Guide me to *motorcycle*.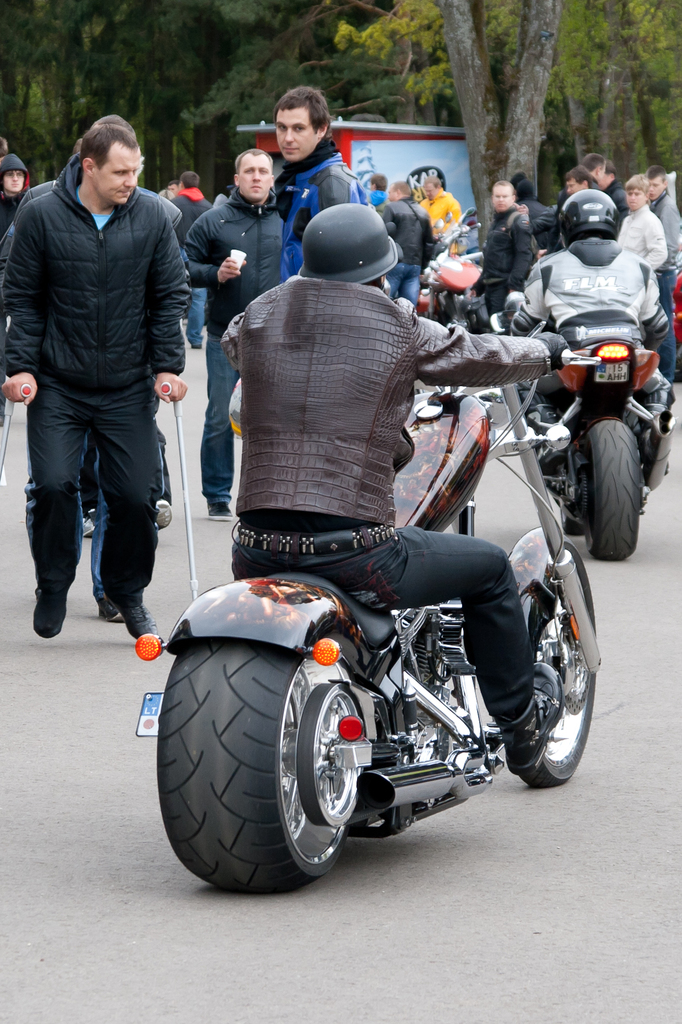
Guidance: 420,236,480,323.
